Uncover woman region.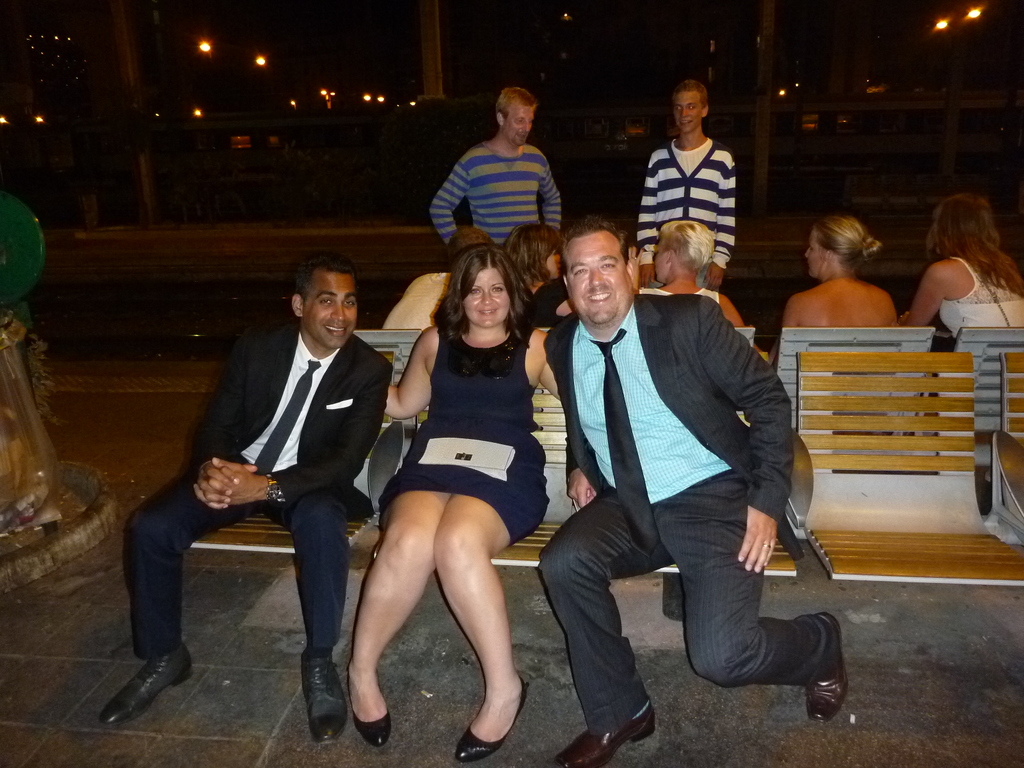
Uncovered: [left=899, top=195, right=1023, bottom=344].
